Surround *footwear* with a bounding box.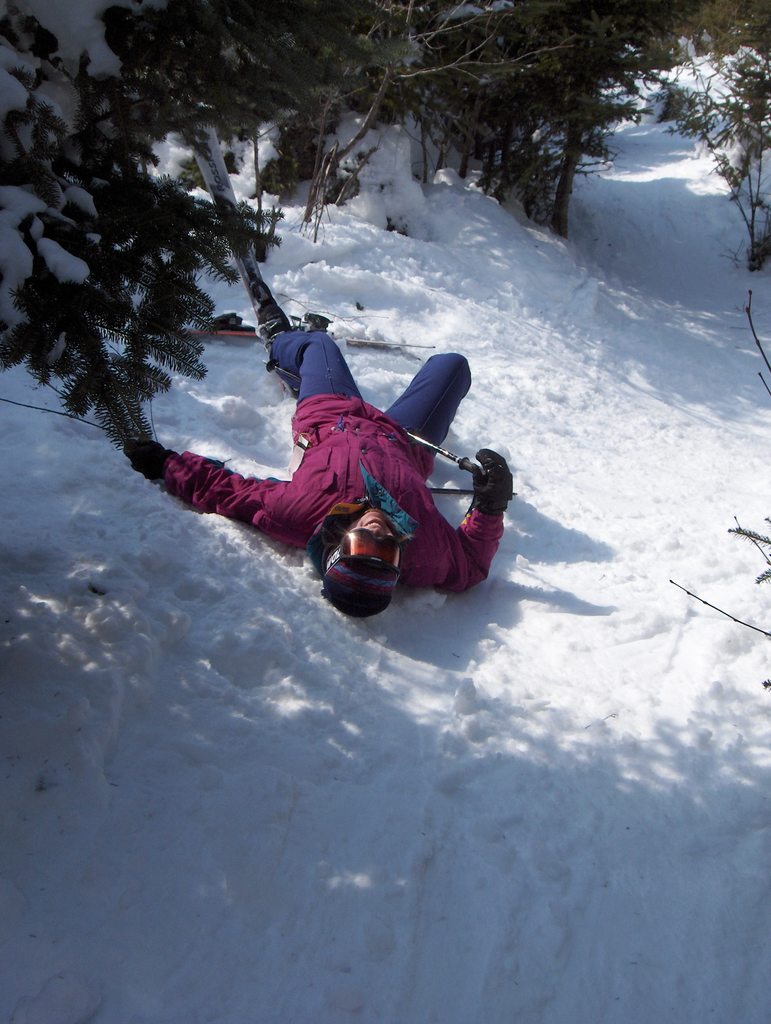
pyautogui.locateOnScreen(254, 282, 280, 307).
